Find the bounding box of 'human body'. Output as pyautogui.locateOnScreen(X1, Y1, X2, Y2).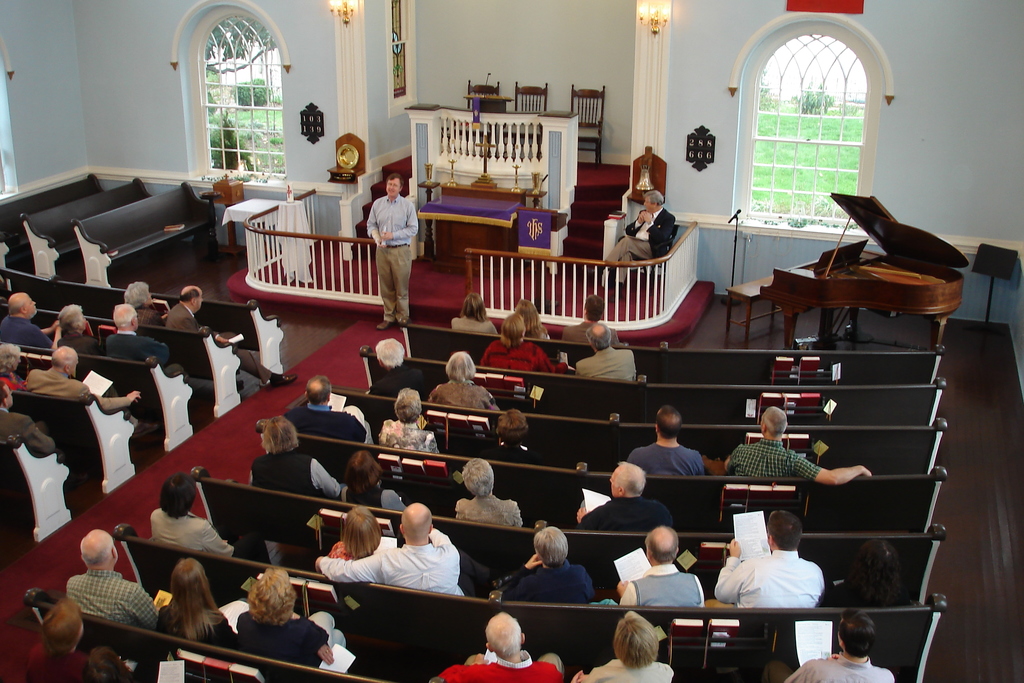
pyautogui.locateOnScreen(764, 648, 894, 682).
